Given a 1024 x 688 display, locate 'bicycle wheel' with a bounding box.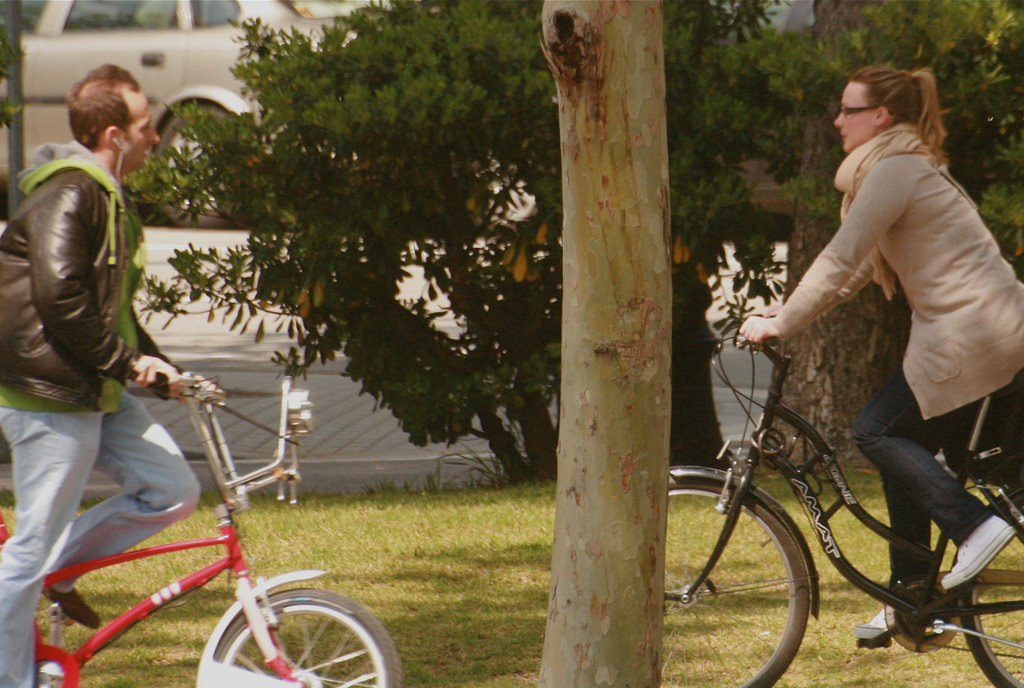
Located: region(954, 483, 1023, 687).
